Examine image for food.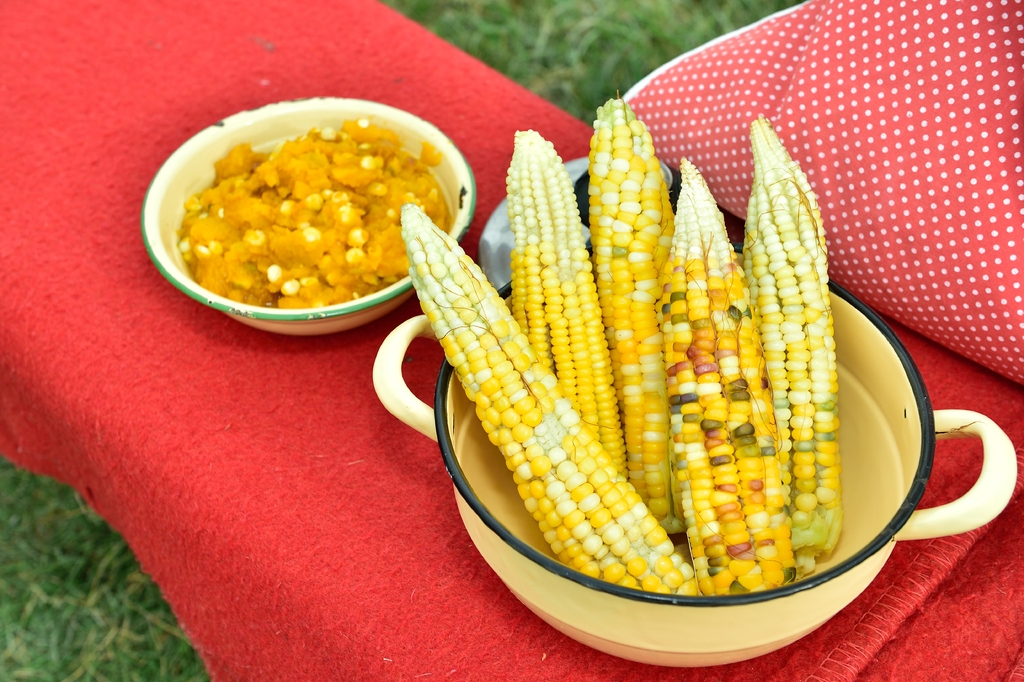
Examination result: l=147, t=83, r=479, b=321.
